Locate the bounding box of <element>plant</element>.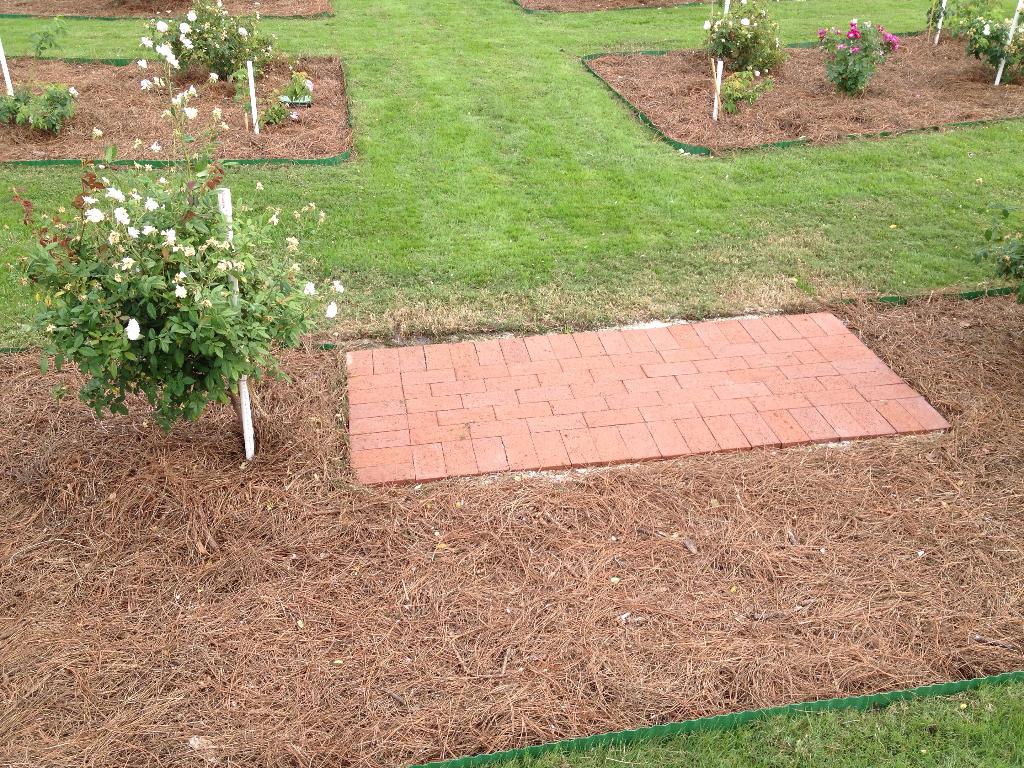
Bounding box: left=694, top=0, right=790, bottom=117.
